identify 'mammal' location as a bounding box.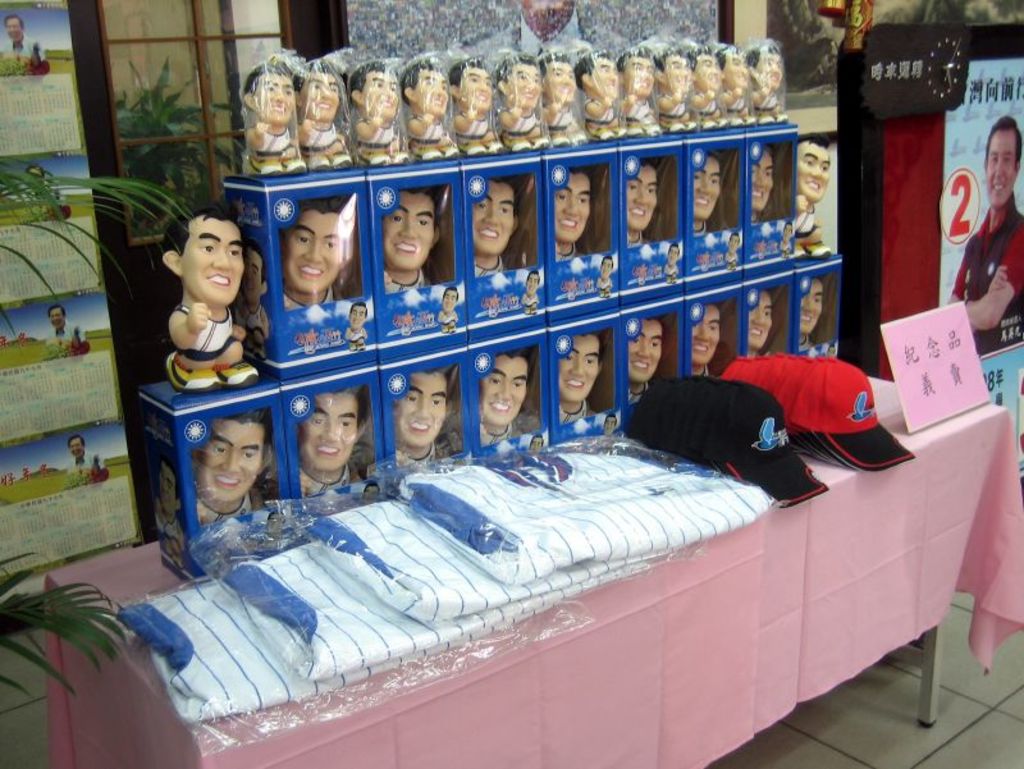
(left=47, top=192, right=69, bottom=218).
